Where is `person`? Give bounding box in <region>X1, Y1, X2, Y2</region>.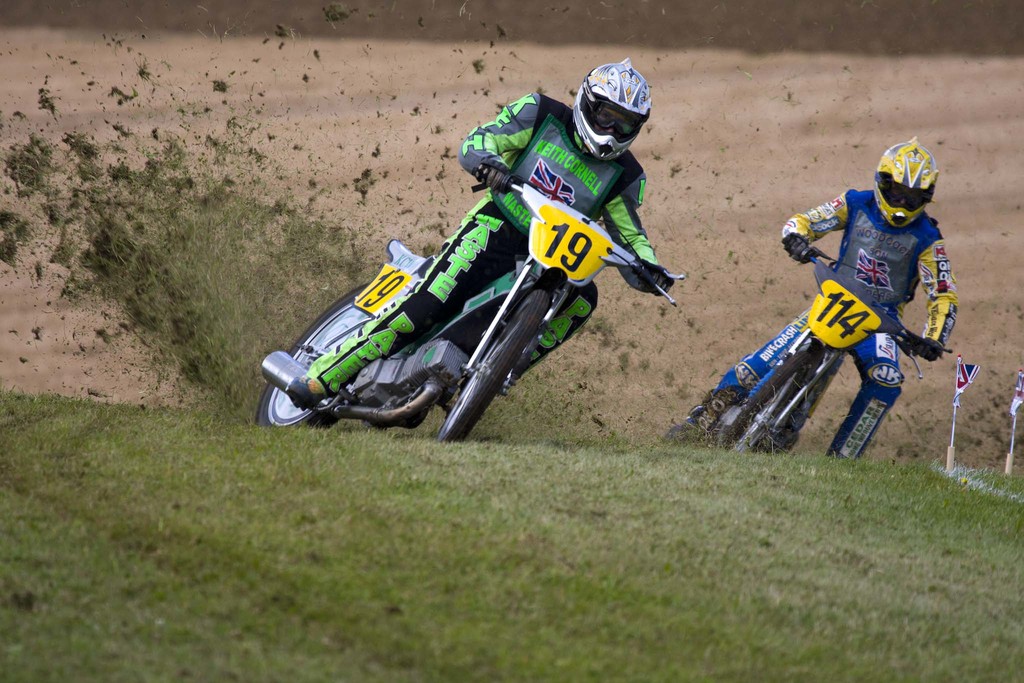
<region>739, 132, 961, 473</region>.
